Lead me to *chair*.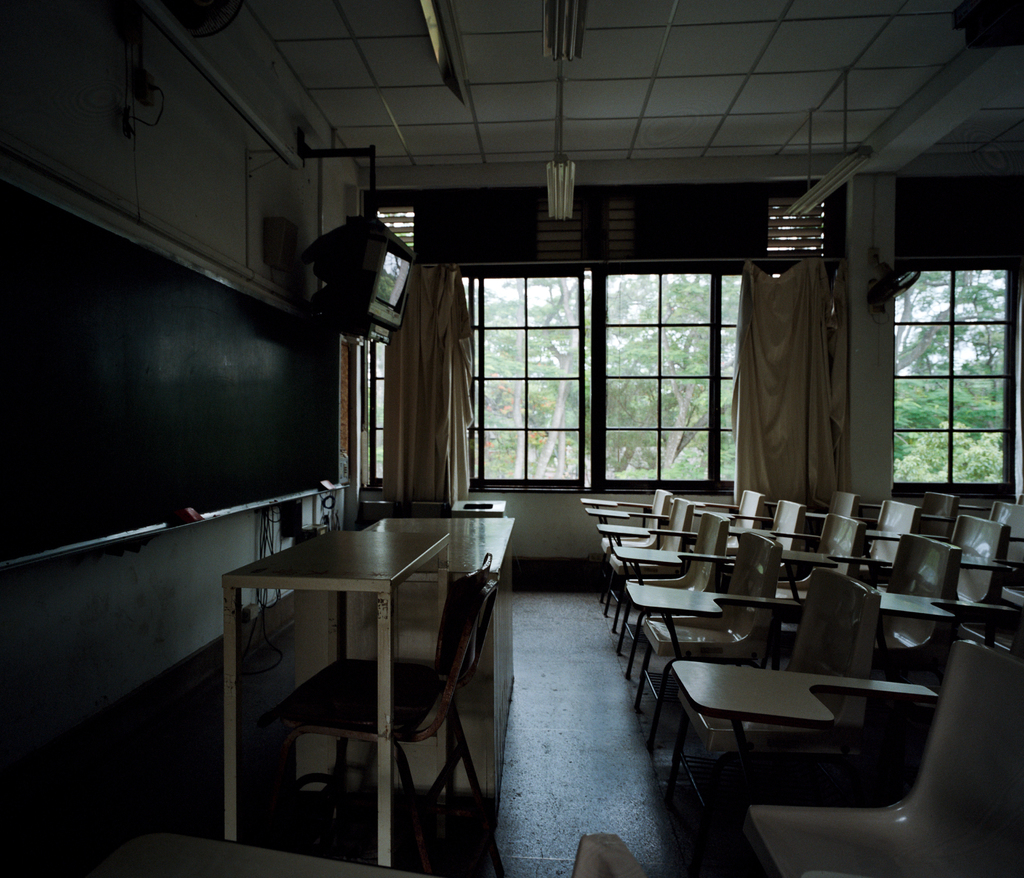
Lead to Rect(687, 487, 761, 547).
